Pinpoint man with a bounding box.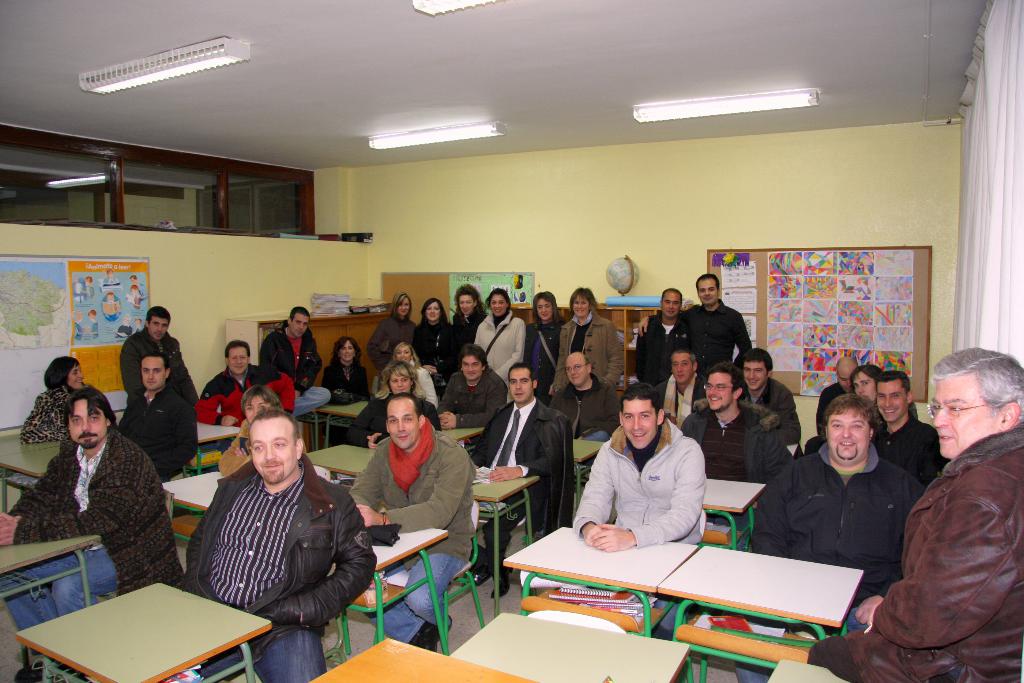
{"left": 550, "top": 346, "right": 623, "bottom": 443}.
